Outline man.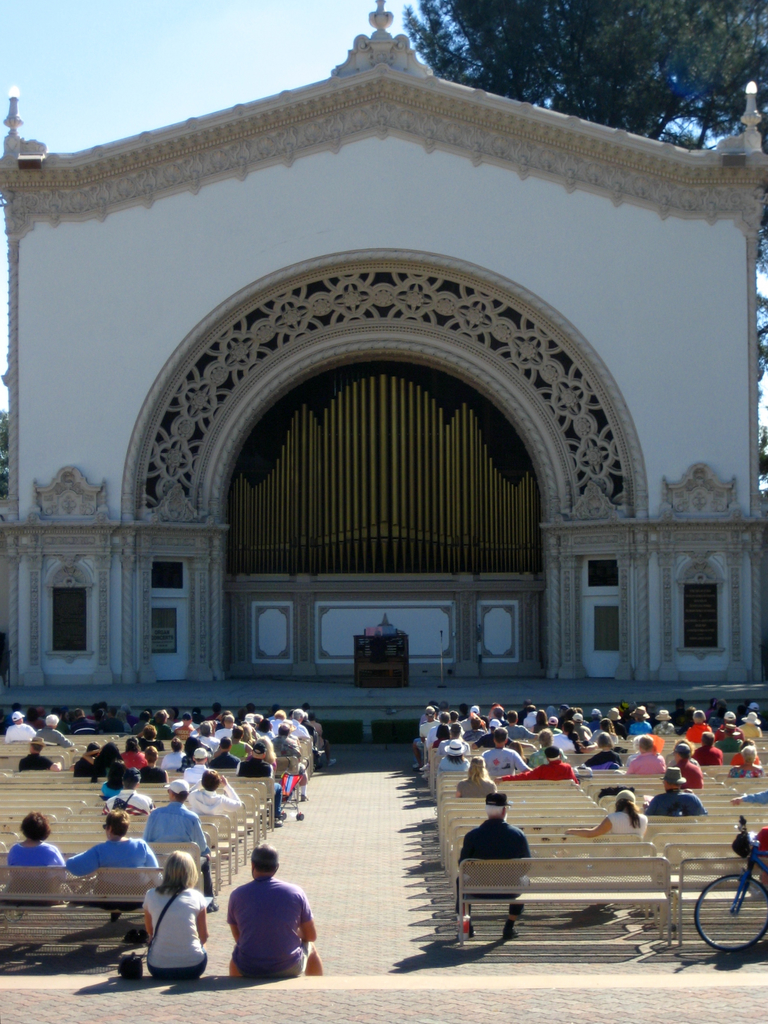
Outline: [left=641, top=767, right=705, bottom=814].
